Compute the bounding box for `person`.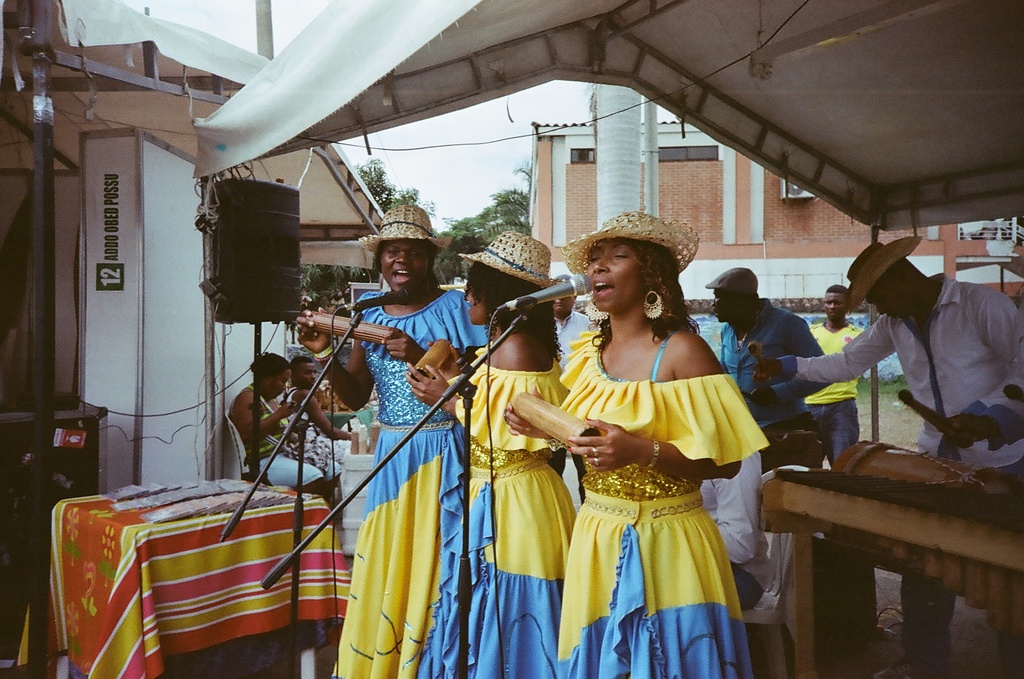
select_region(551, 271, 595, 347).
